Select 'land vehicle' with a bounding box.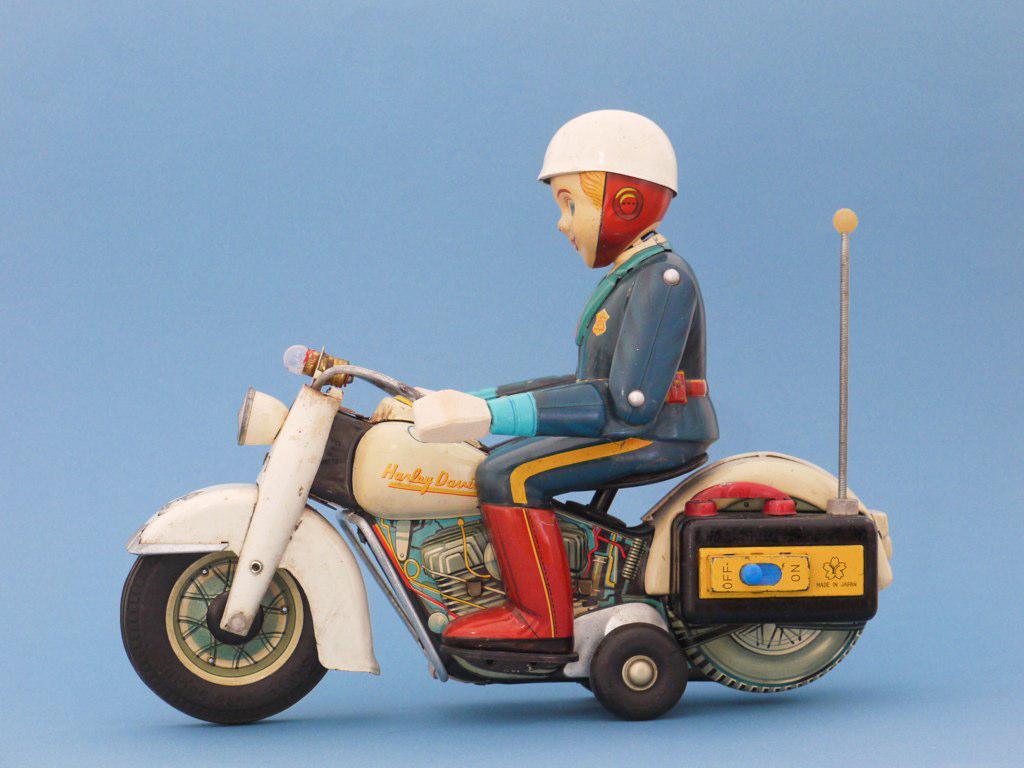
rect(69, 319, 875, 730).
